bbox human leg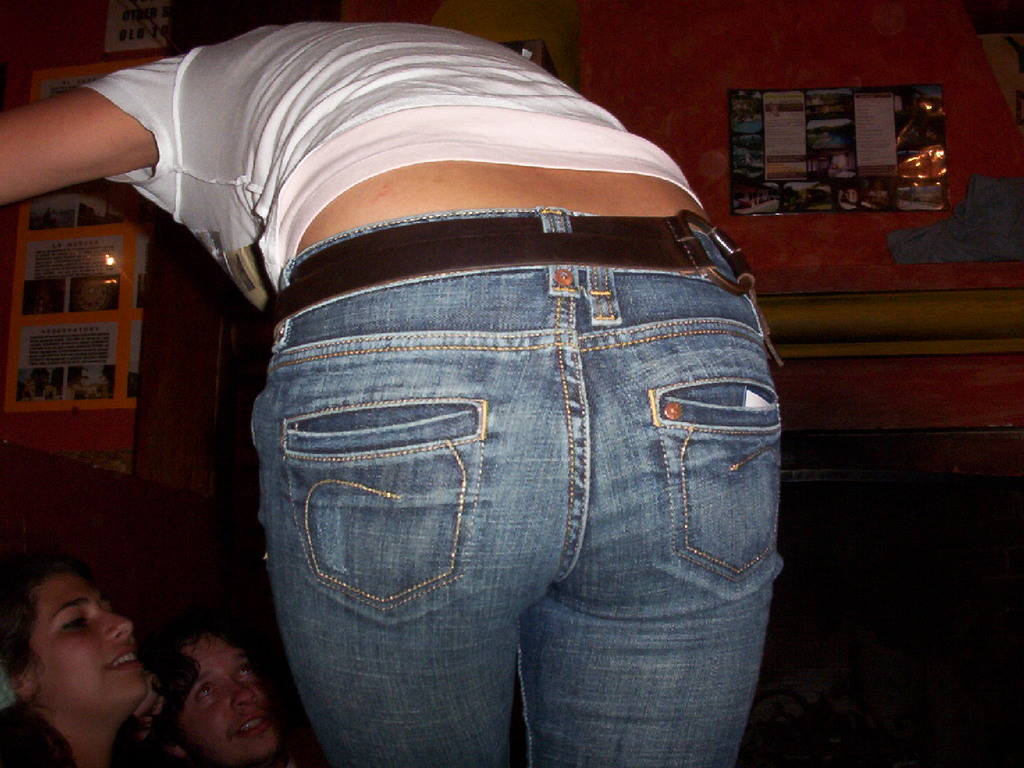
BBox(253, 208, 590, 767)
